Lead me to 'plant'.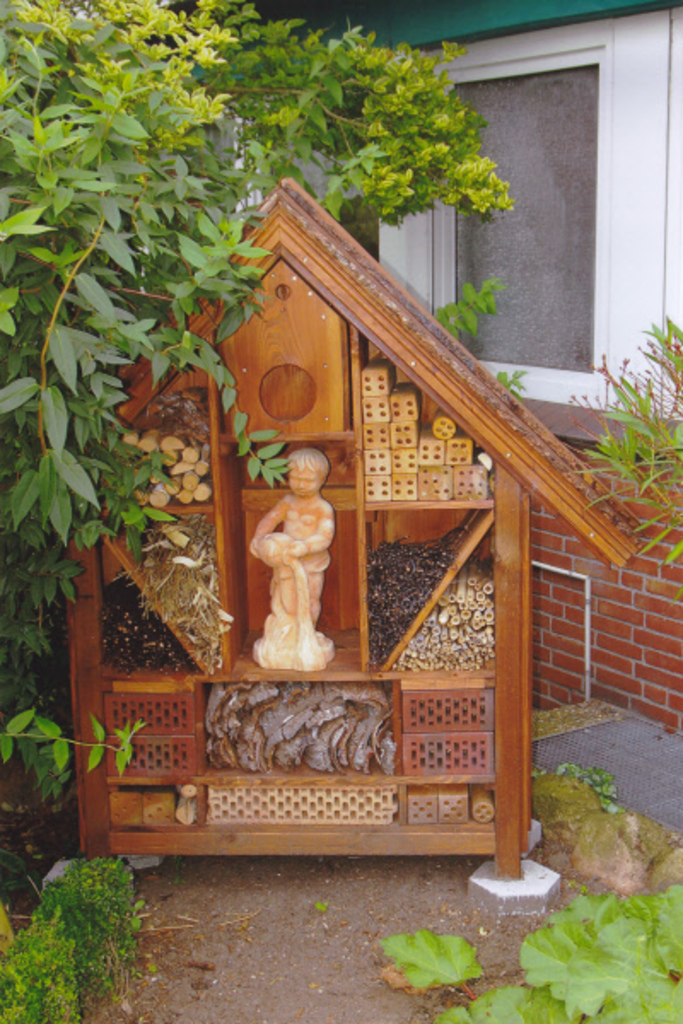
Lead to Rect(10, 840, 169, 993).
